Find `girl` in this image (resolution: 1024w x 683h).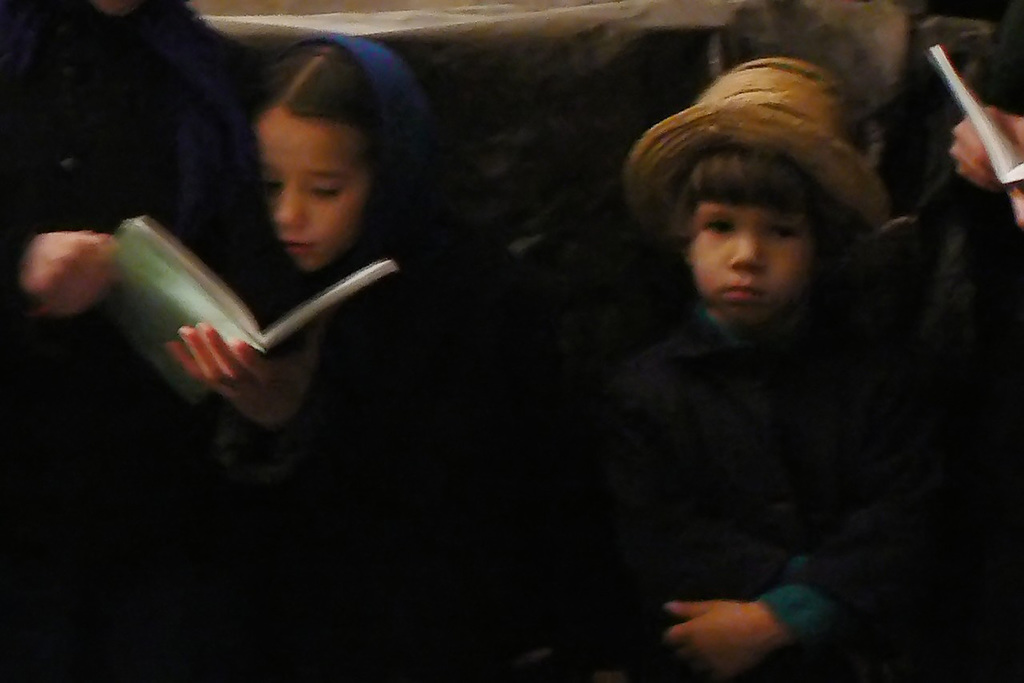
BBox(127, 33, 550, 437).
